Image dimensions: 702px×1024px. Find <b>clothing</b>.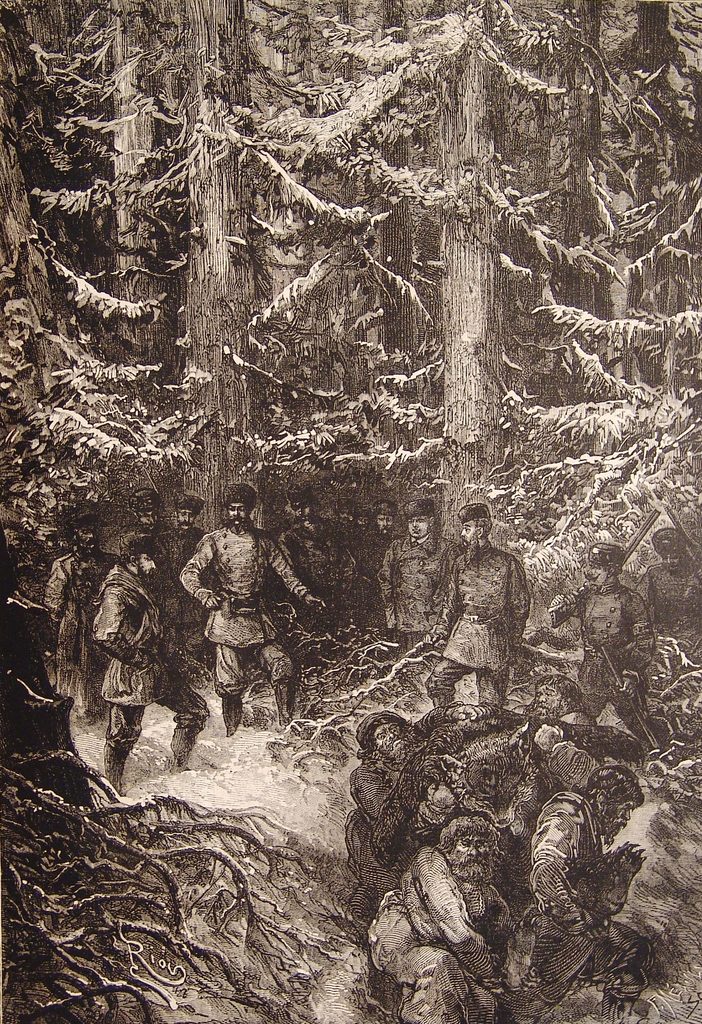
[382,531,459,650].
